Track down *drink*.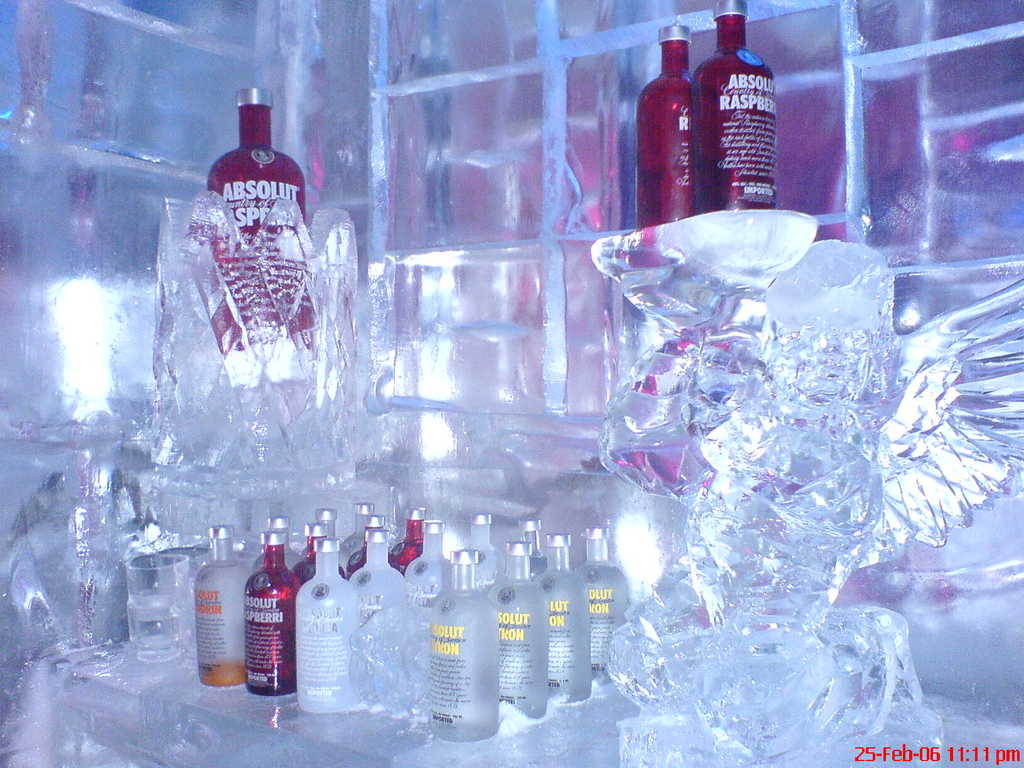
Tracked to [534,535,588,700].
